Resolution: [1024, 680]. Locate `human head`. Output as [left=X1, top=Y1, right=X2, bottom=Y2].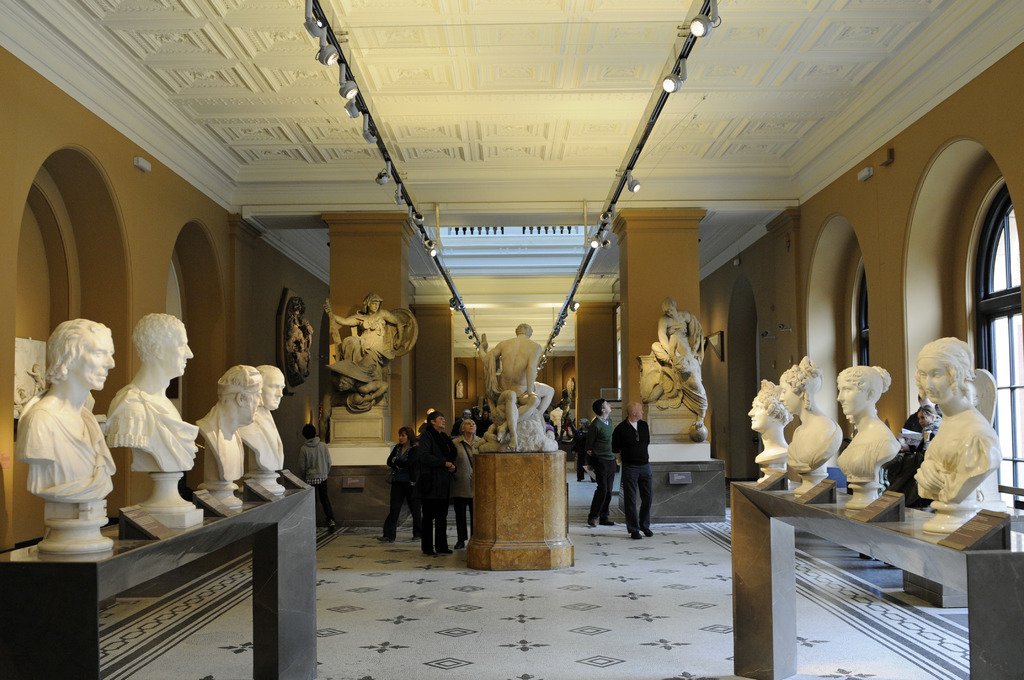
[left=256, top=364, right=284, bottom=409].
